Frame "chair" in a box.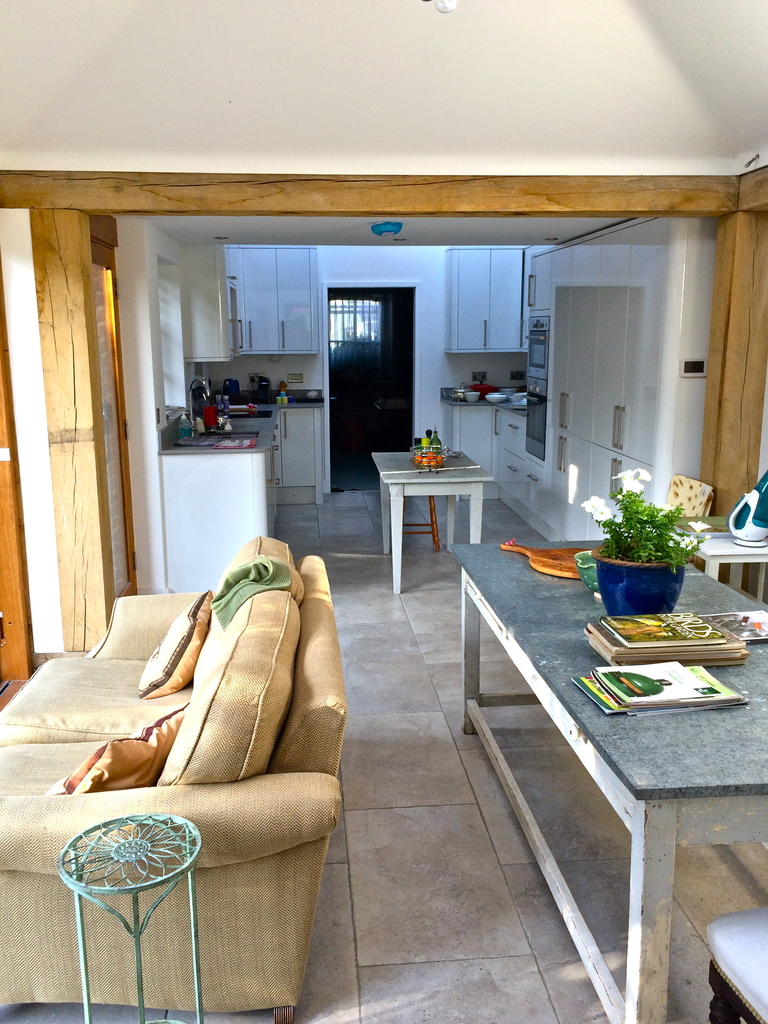
crop(18, 589, 352, 1011).
